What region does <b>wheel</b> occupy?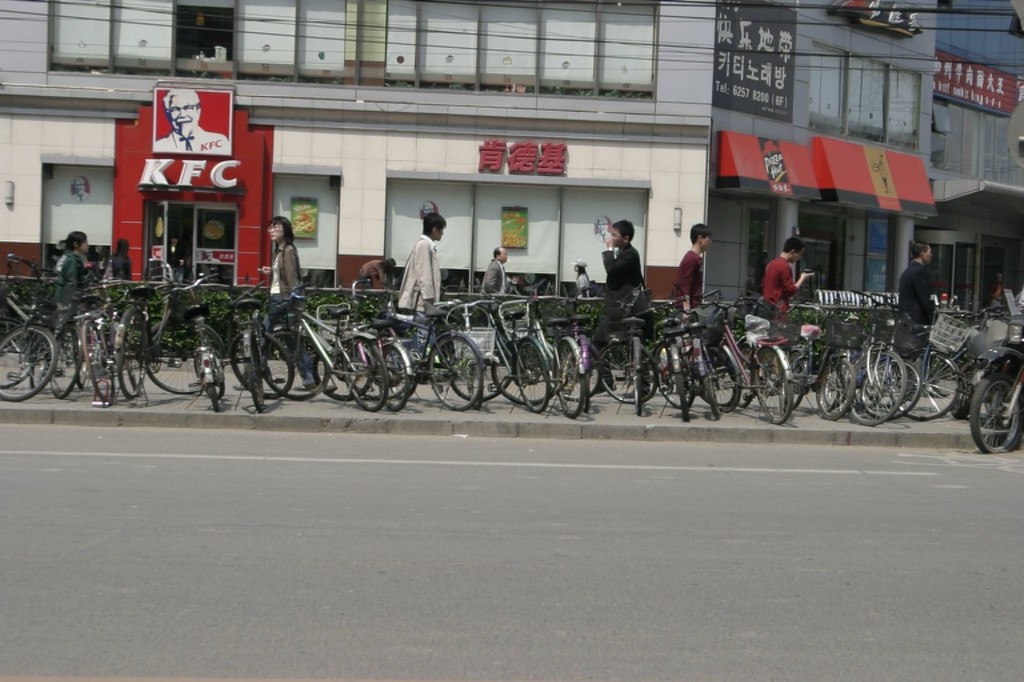
(506, 335, 551, 416).
